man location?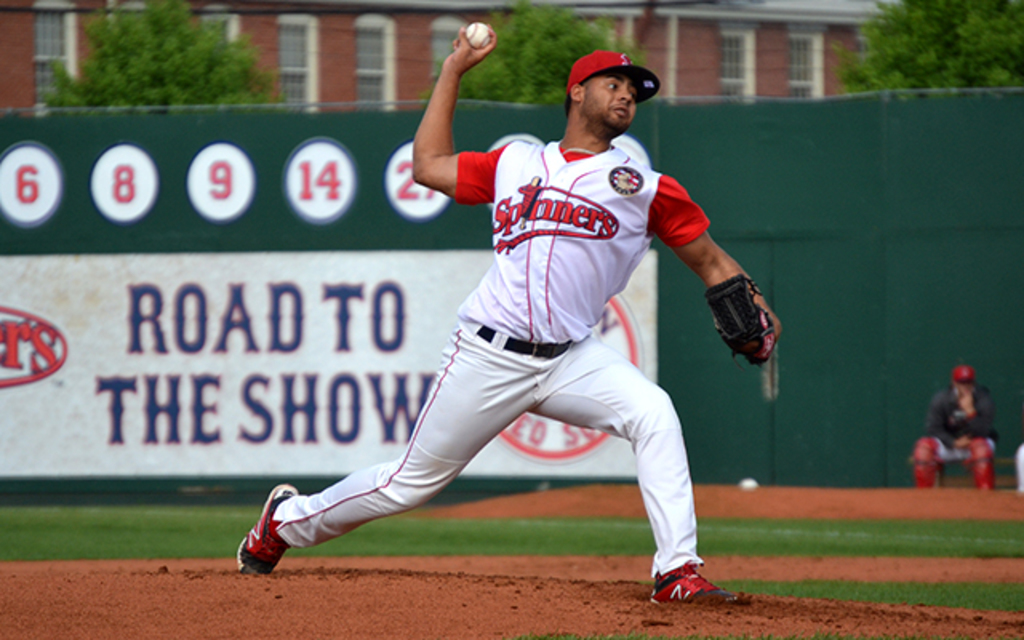
x1=910 y1=365 x2=1000 y2=491
